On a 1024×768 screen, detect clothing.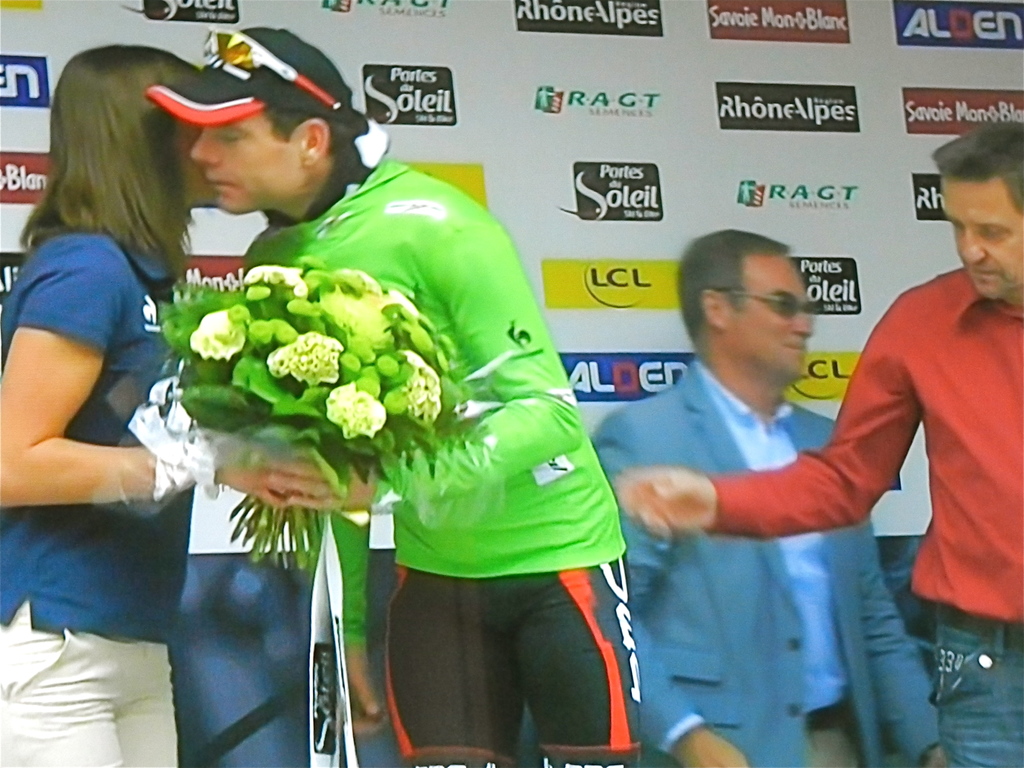
{"x1": 717, "y1": 273, "x2": 1023, "y2": 596}.
